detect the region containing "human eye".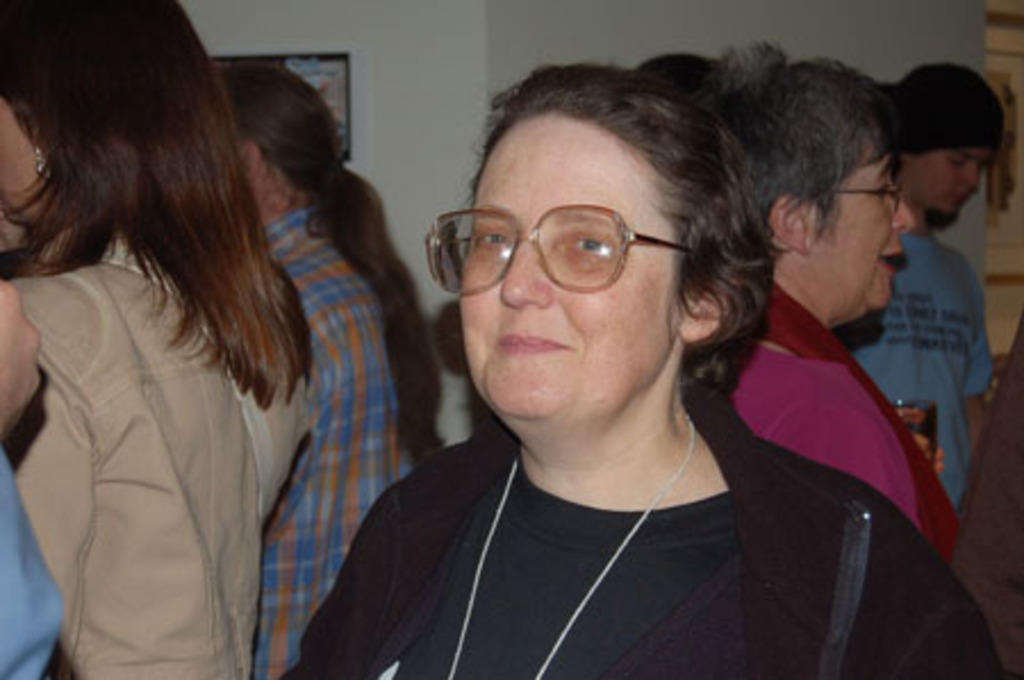
box=[558, 230, 619, 262].
